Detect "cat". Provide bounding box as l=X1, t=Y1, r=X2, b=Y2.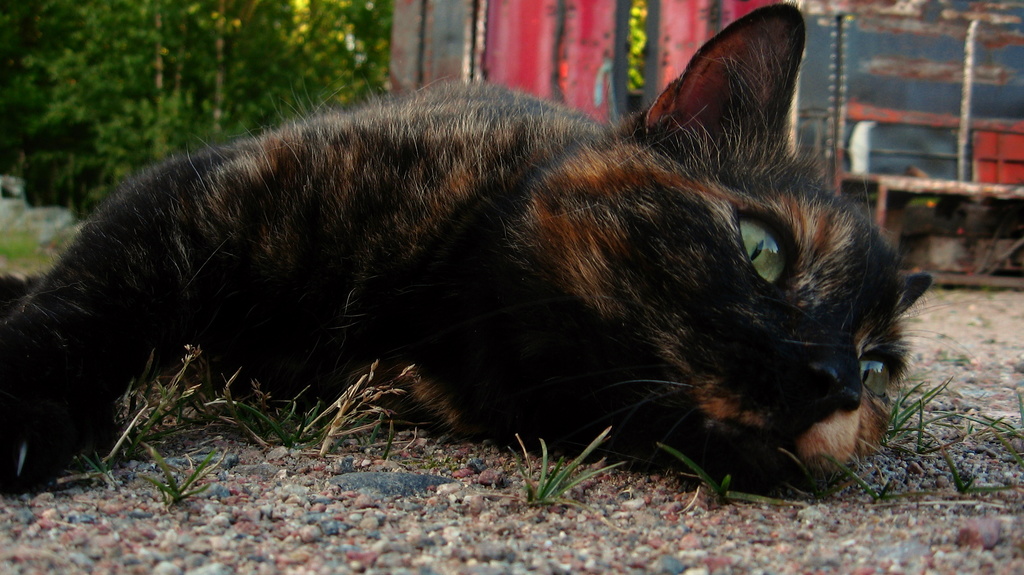
l=0, t=1, r=951, b=484.
